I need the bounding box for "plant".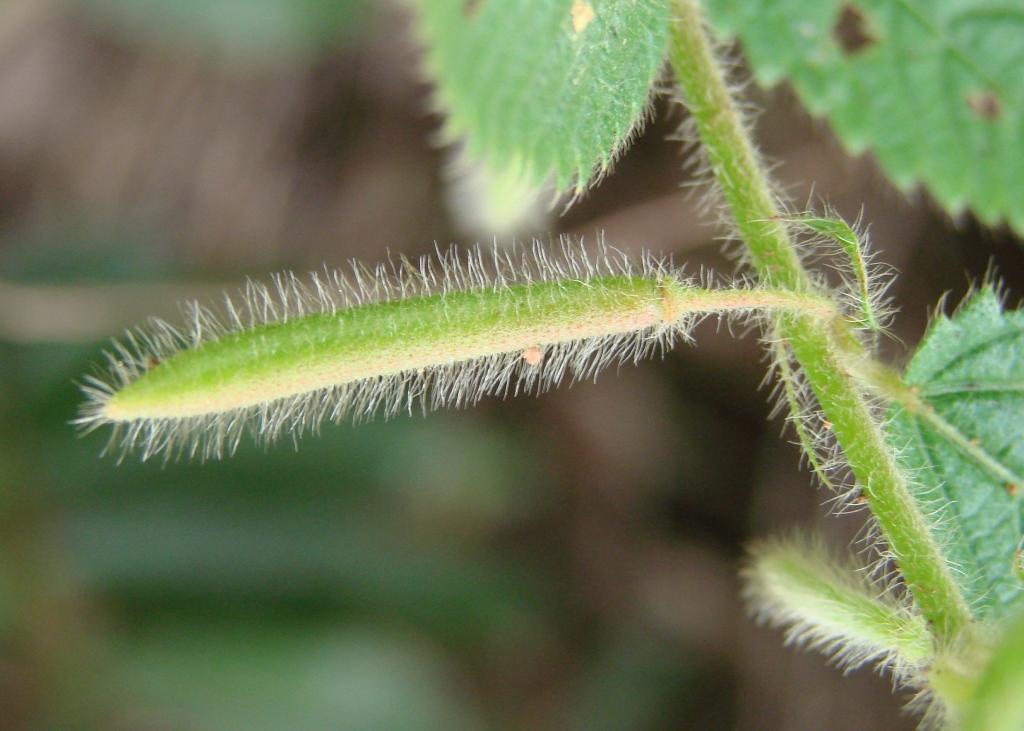
Here it is: [x1=59, y1=0, x2=1023, y2=730].
